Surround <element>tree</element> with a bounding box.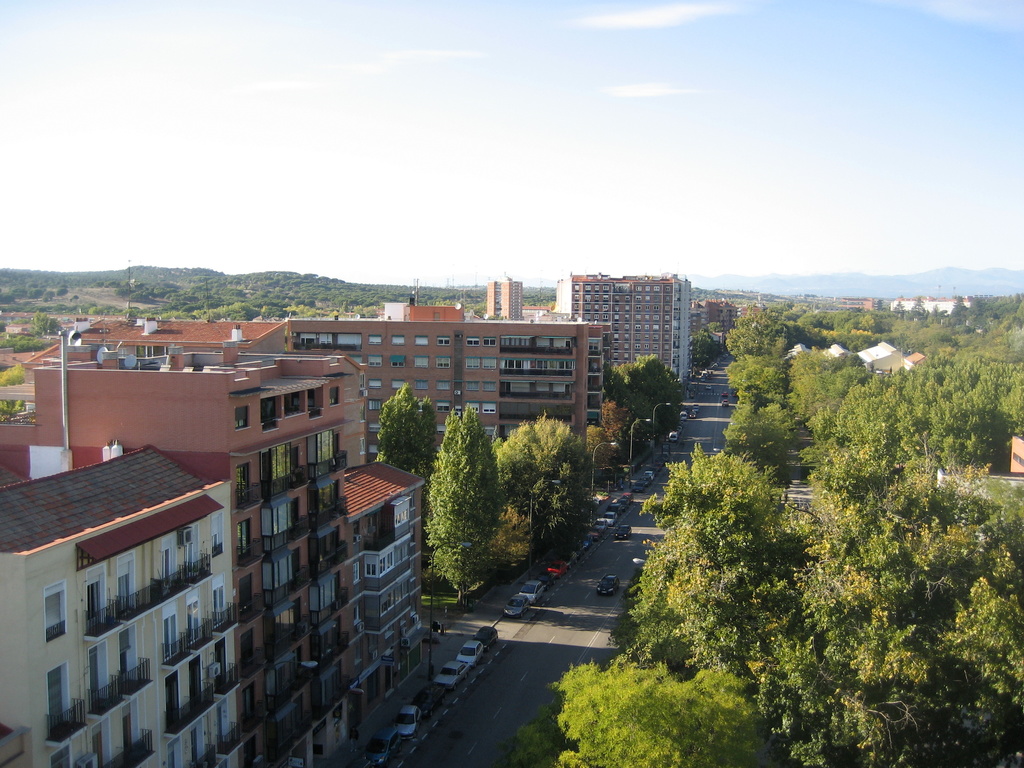
(0,360,28,386).
